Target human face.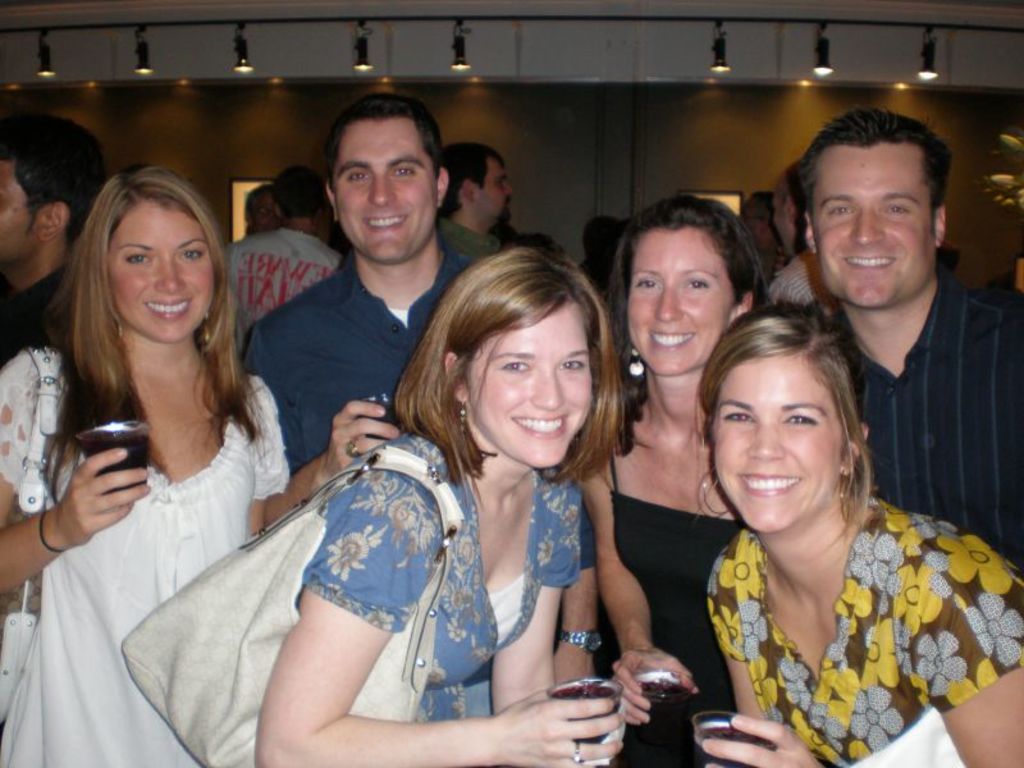
Target region: bbox=(110, 214, 215, 334).
